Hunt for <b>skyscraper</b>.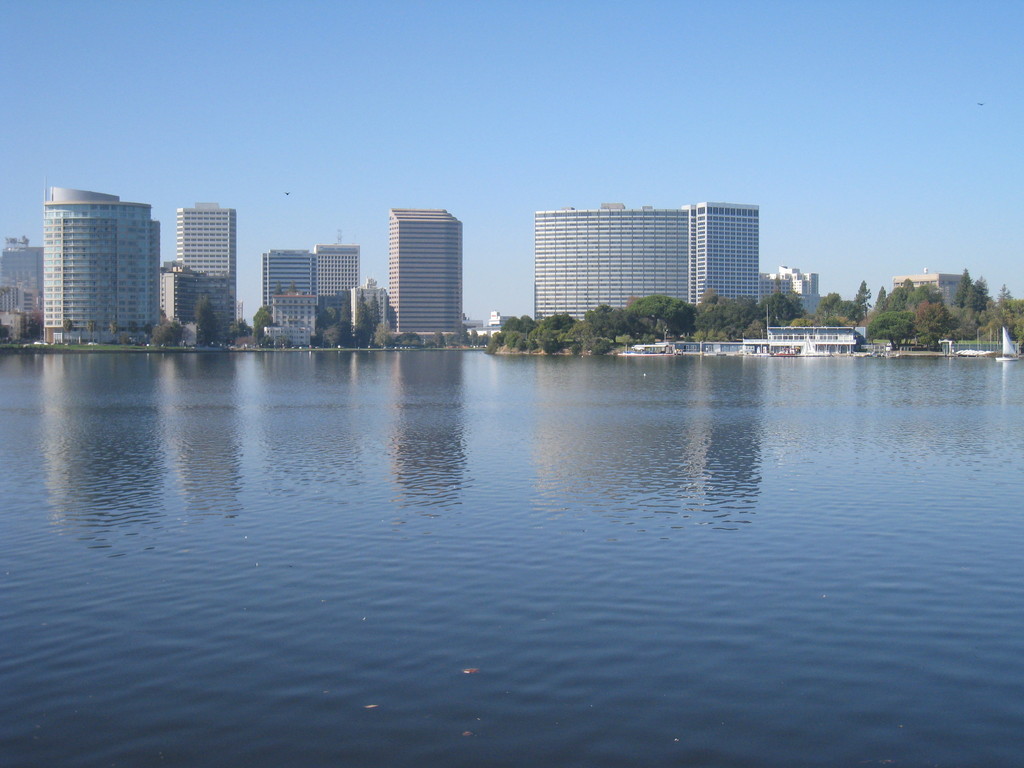
Hunted down at crop(159, 260, 234, 349).
